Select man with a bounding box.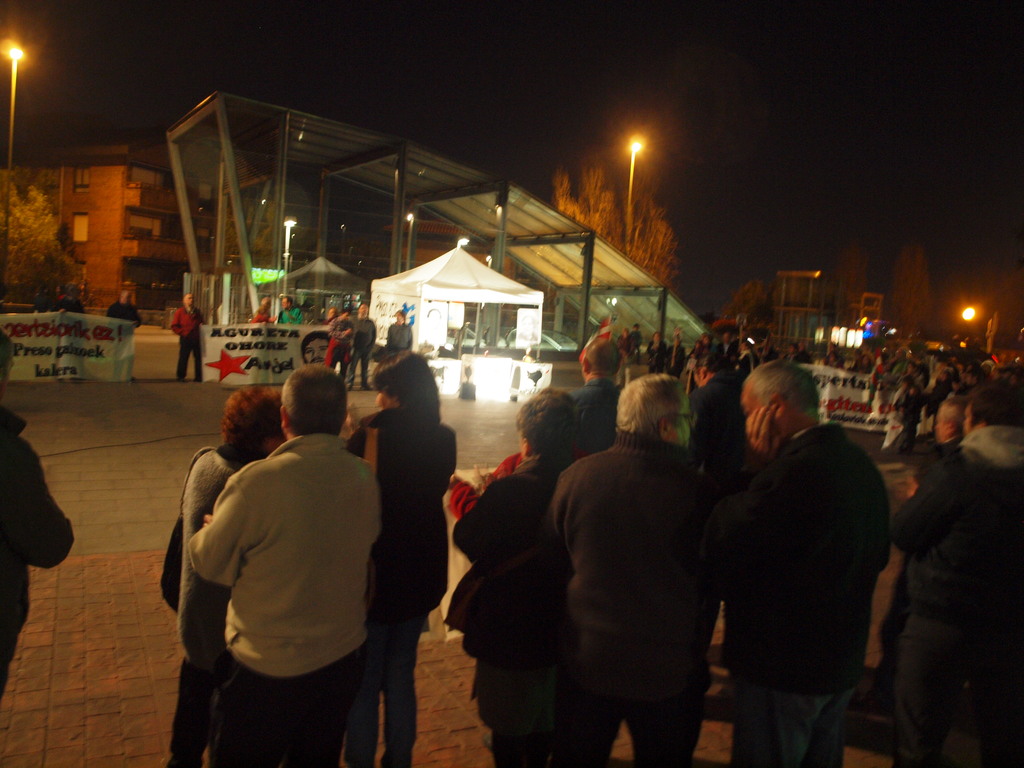
[x1=104, y1=291, x2=144, y2=380].
